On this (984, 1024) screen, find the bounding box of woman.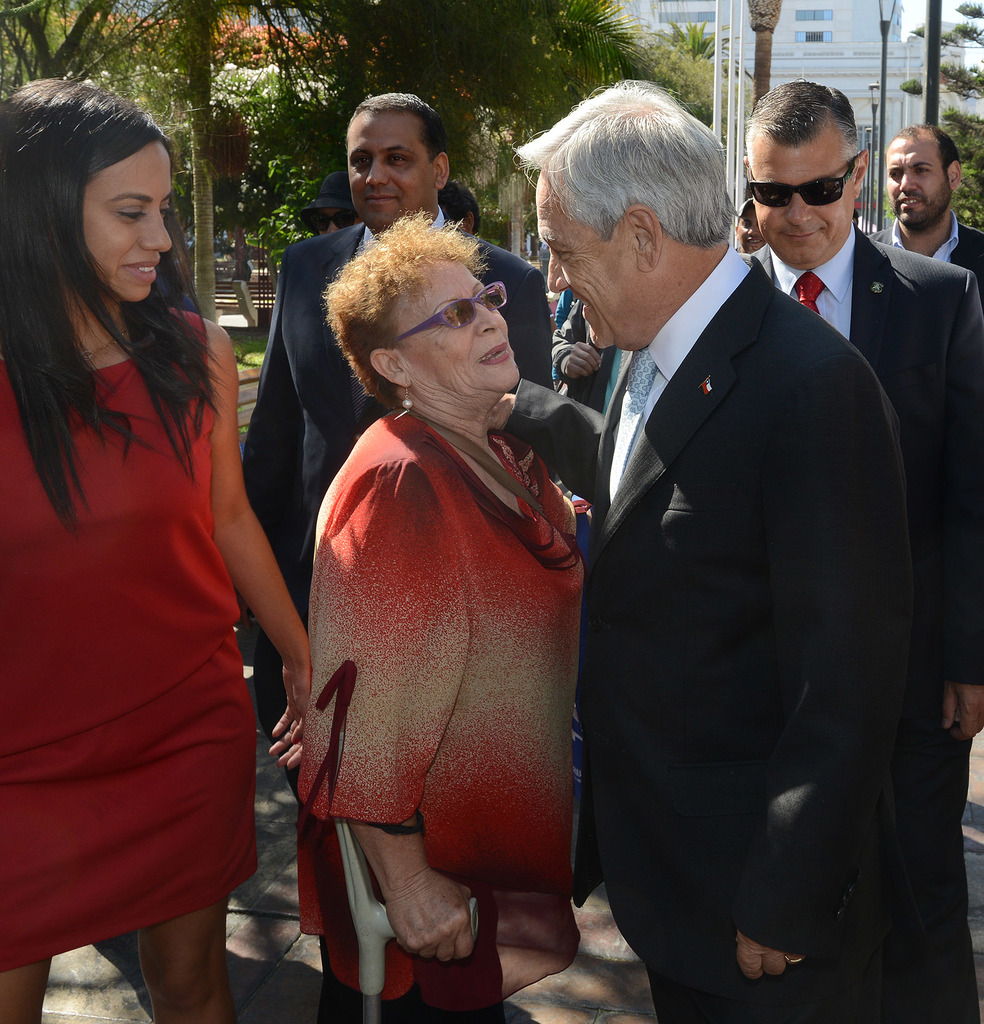
Bounding box: bbox=(251, 140, 617, 1007).
